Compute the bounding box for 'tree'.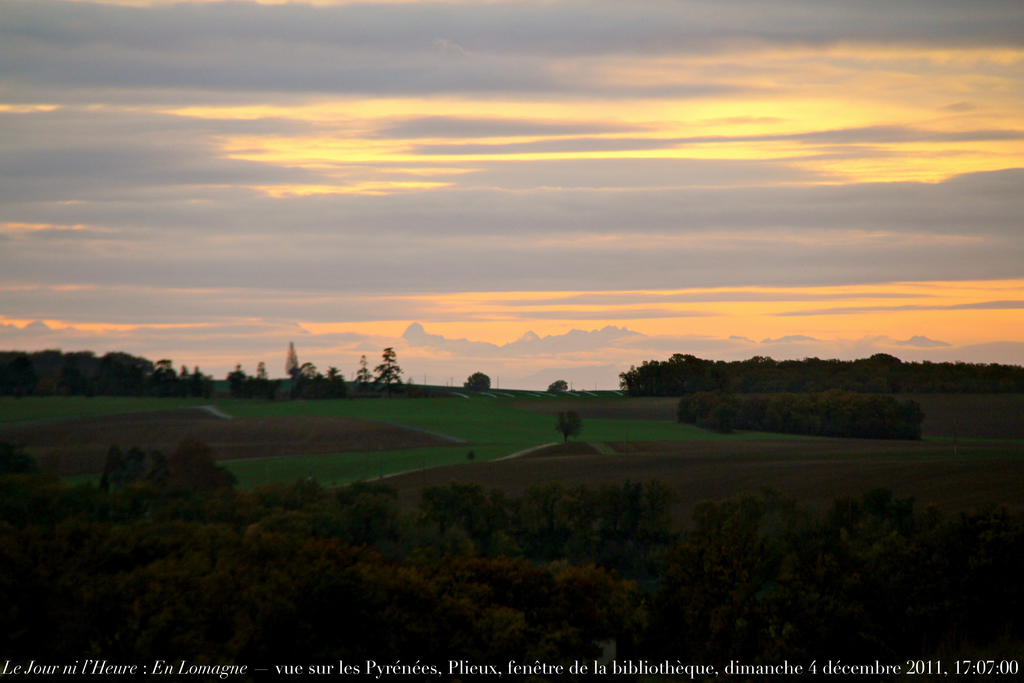
(x1=155, y1=441, x2=241, y2=497).
